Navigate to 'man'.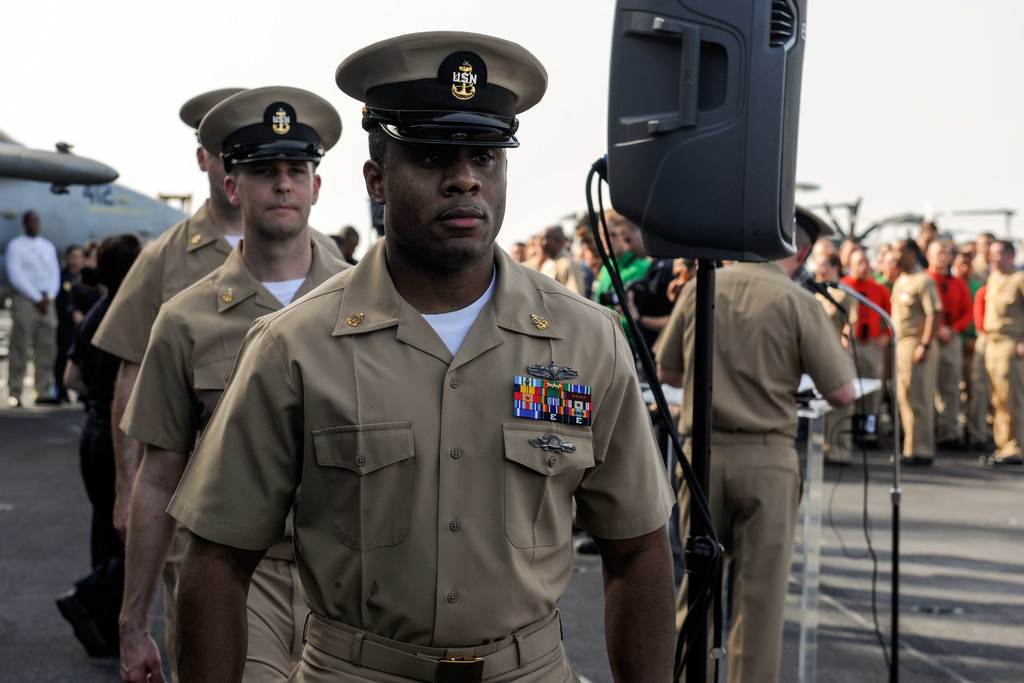
Navigation target: (604, 218, 668, 363).
